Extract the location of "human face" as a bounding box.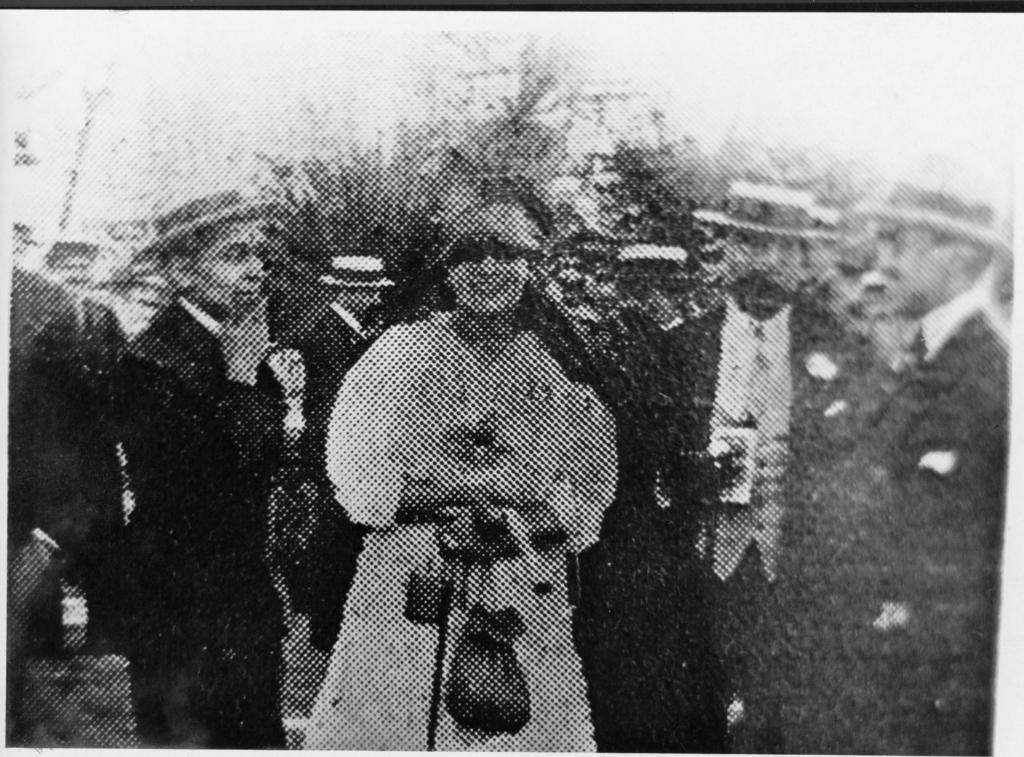
(716,228,807,310).
